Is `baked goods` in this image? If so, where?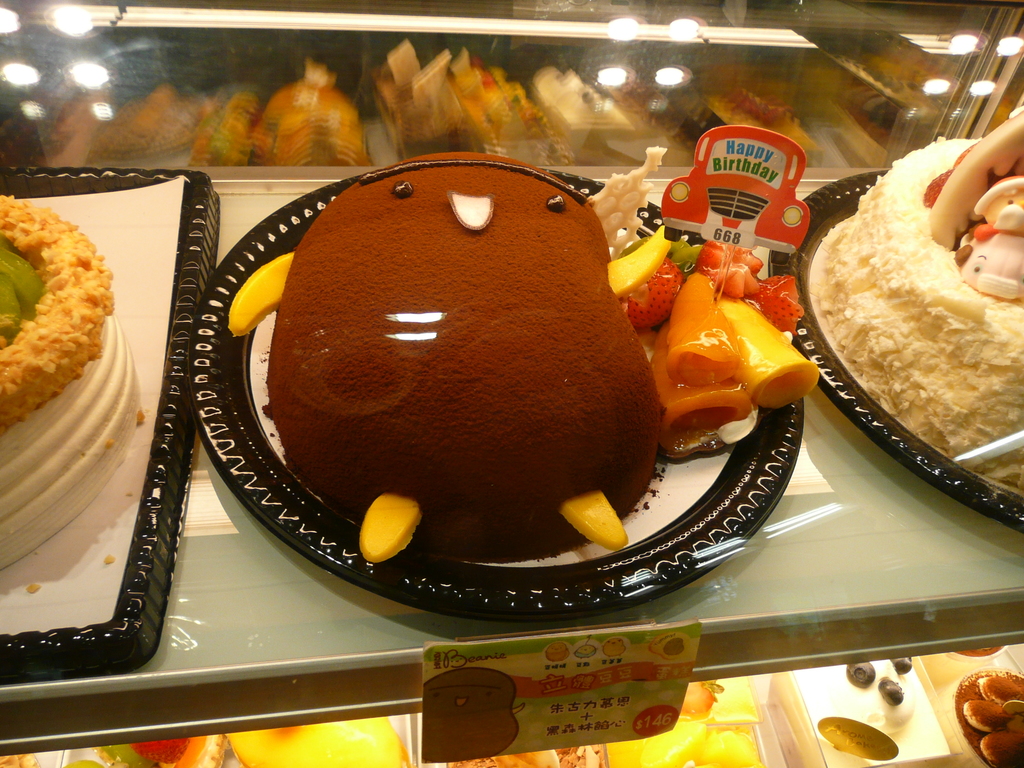
Yes, at rect(74, 729, 227, 767).
